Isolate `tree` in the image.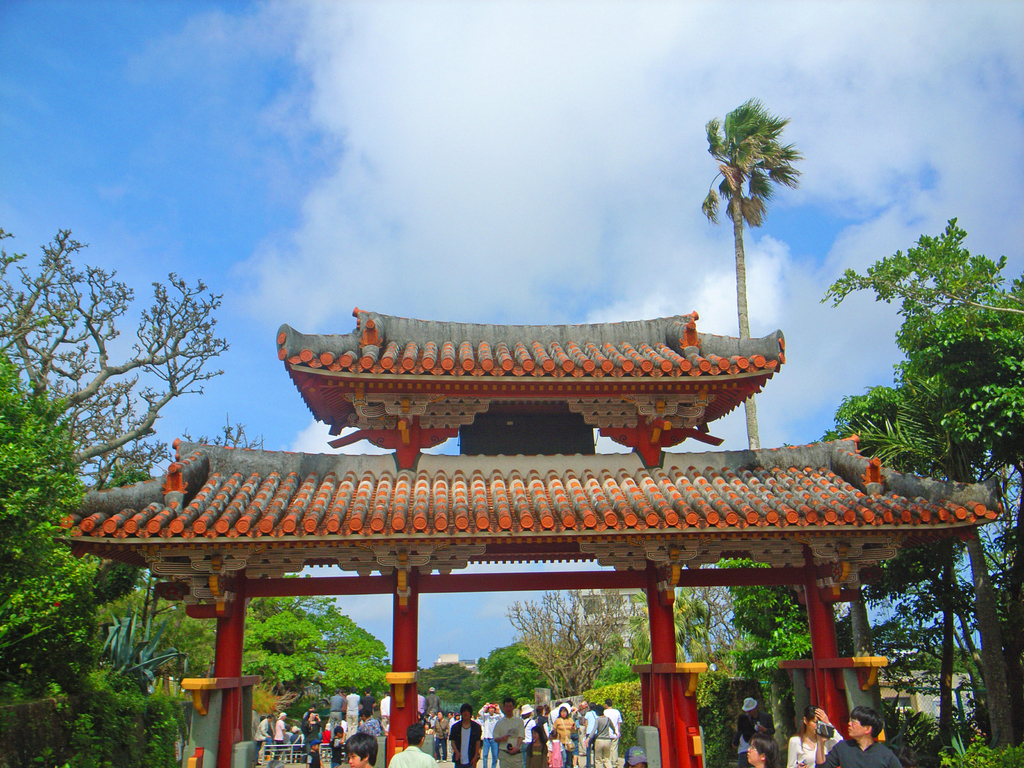
Isolated region: box=[410, 595, 652, 713].
